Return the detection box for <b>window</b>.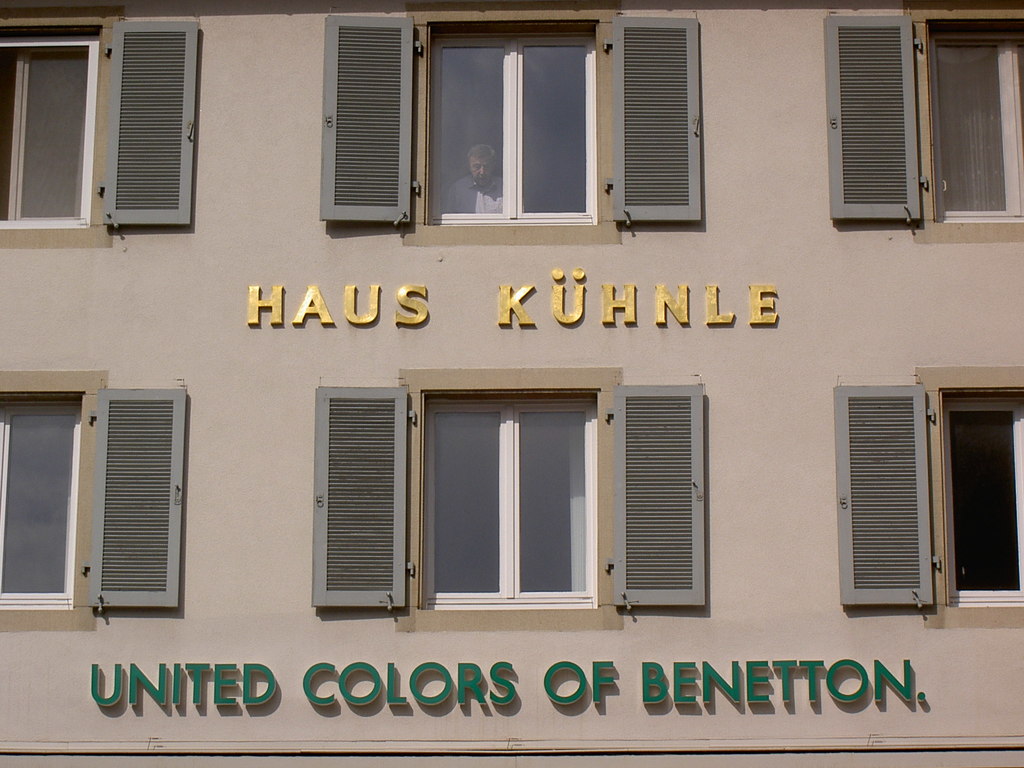
pyautogui.locateOnScreen(1, 373, 187, 617).
